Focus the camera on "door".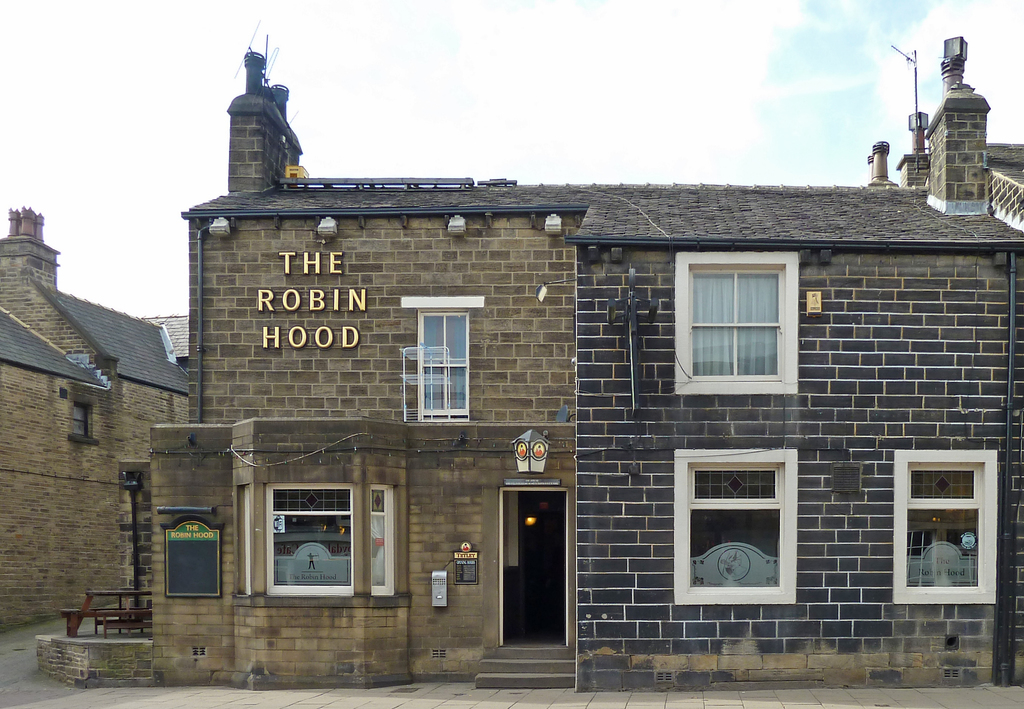
Focus region: bbox(489, 462, 578, 665).
